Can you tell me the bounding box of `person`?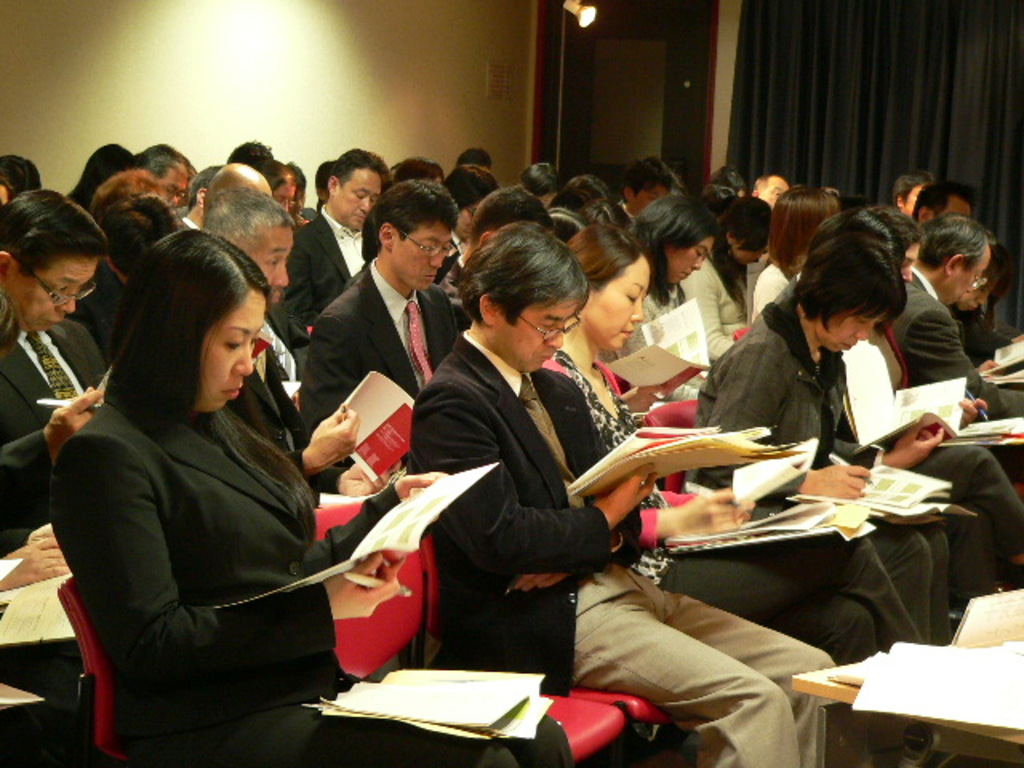
[0,192,109,514].
